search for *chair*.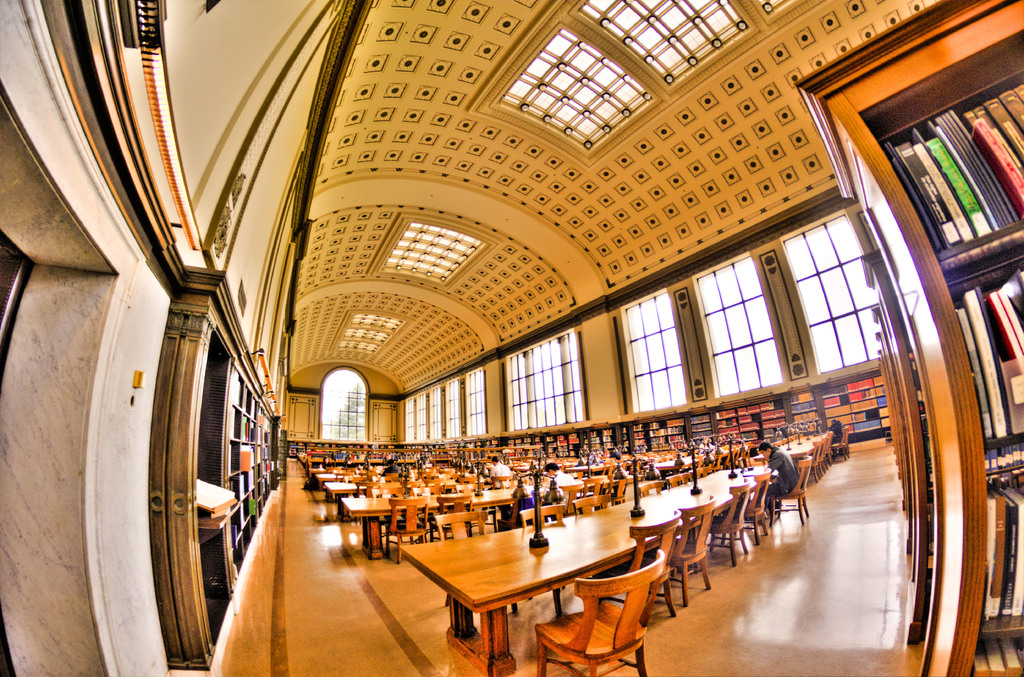
Found at {"left": 518, "top": 499, "right": 561, "bottom": 527}.
